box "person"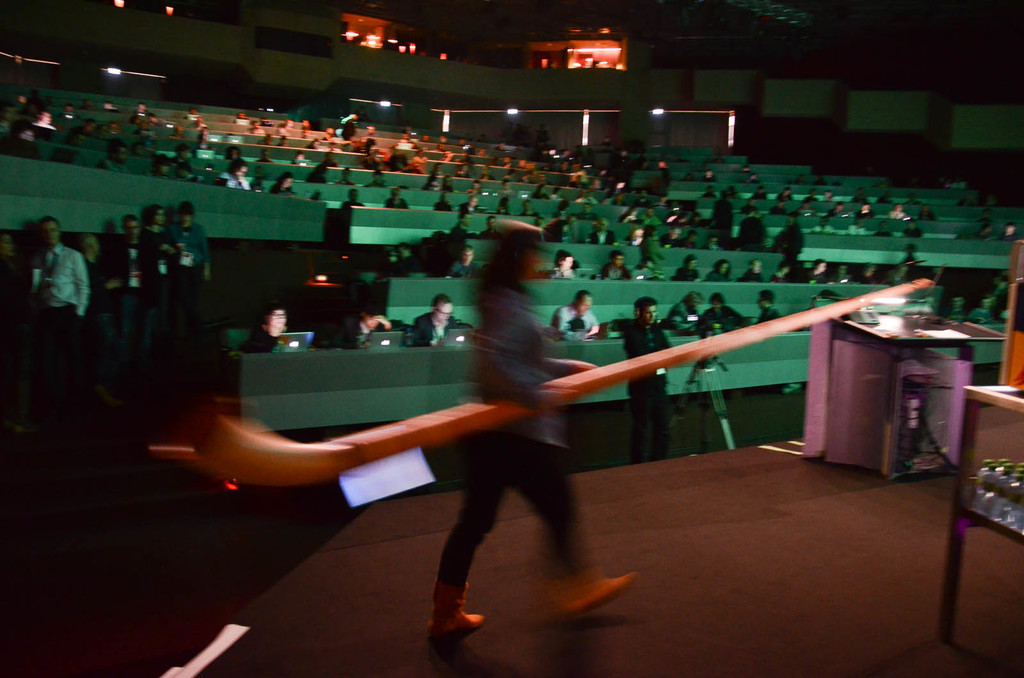
Rect(148, 201, 175, 364)
